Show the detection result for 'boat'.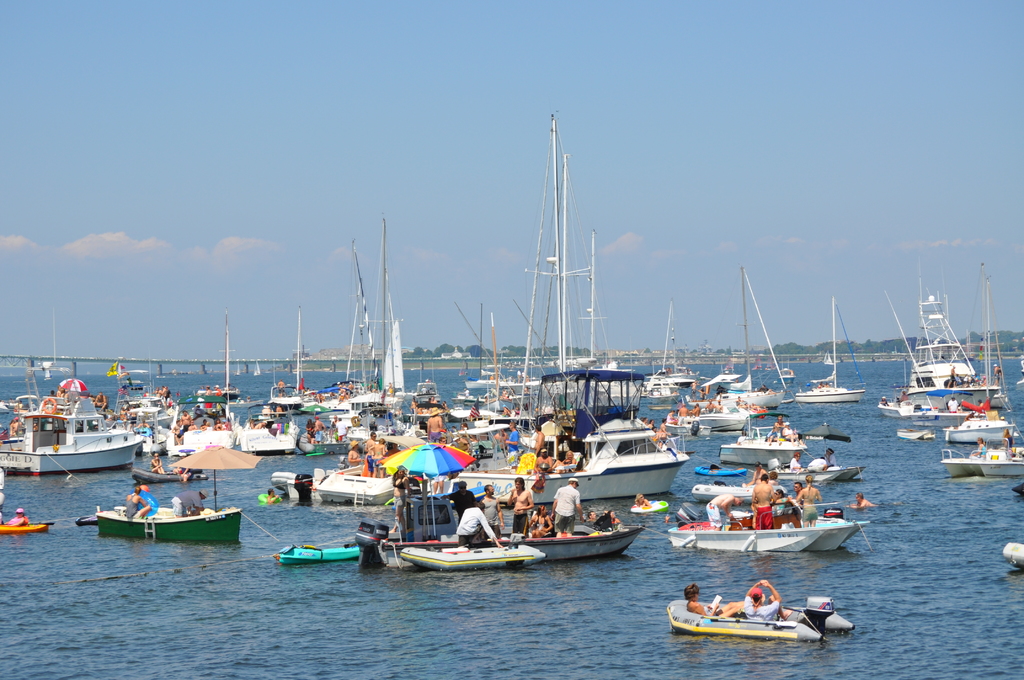
94/499/243/547.
